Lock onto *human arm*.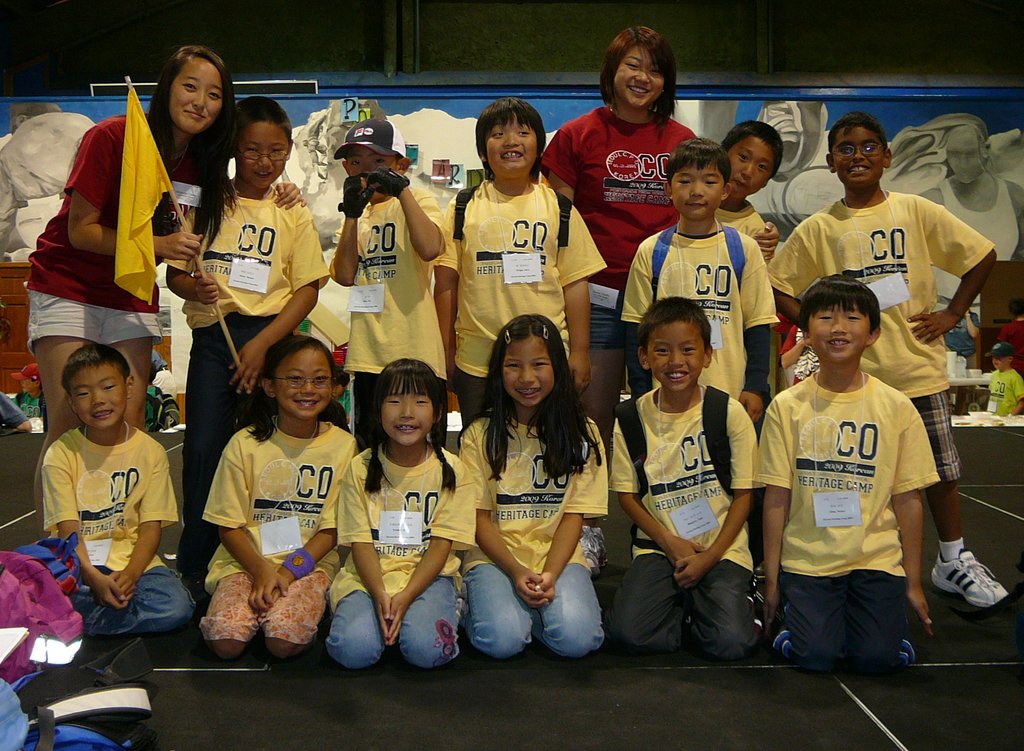
Locked: <box>335,454,394,642</box>.
